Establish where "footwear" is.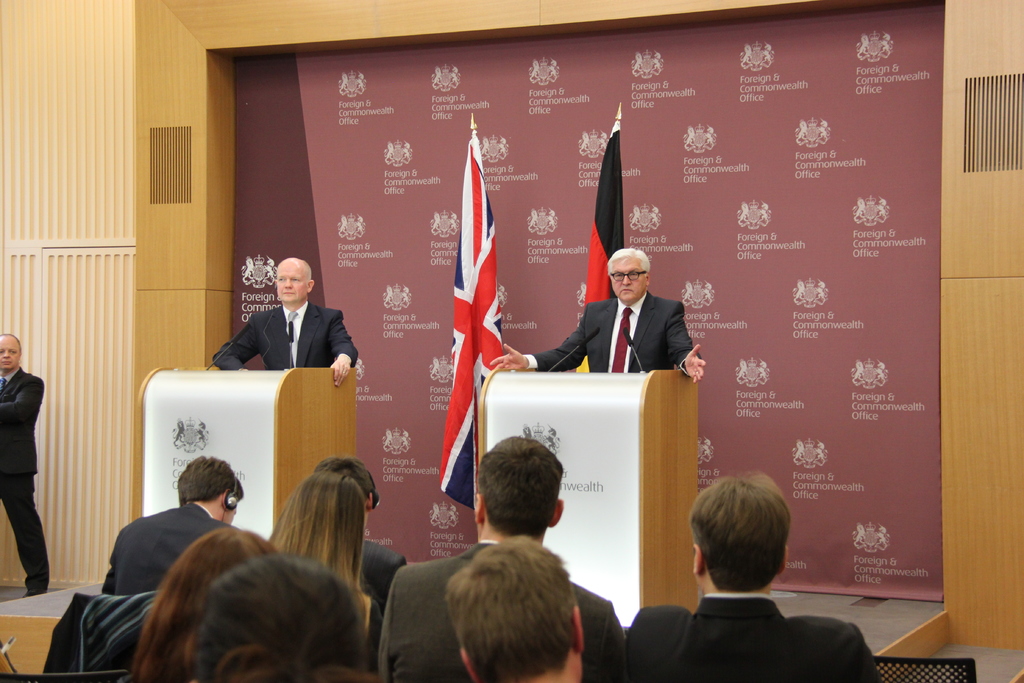
Established at (22, 588, 45, 597).
